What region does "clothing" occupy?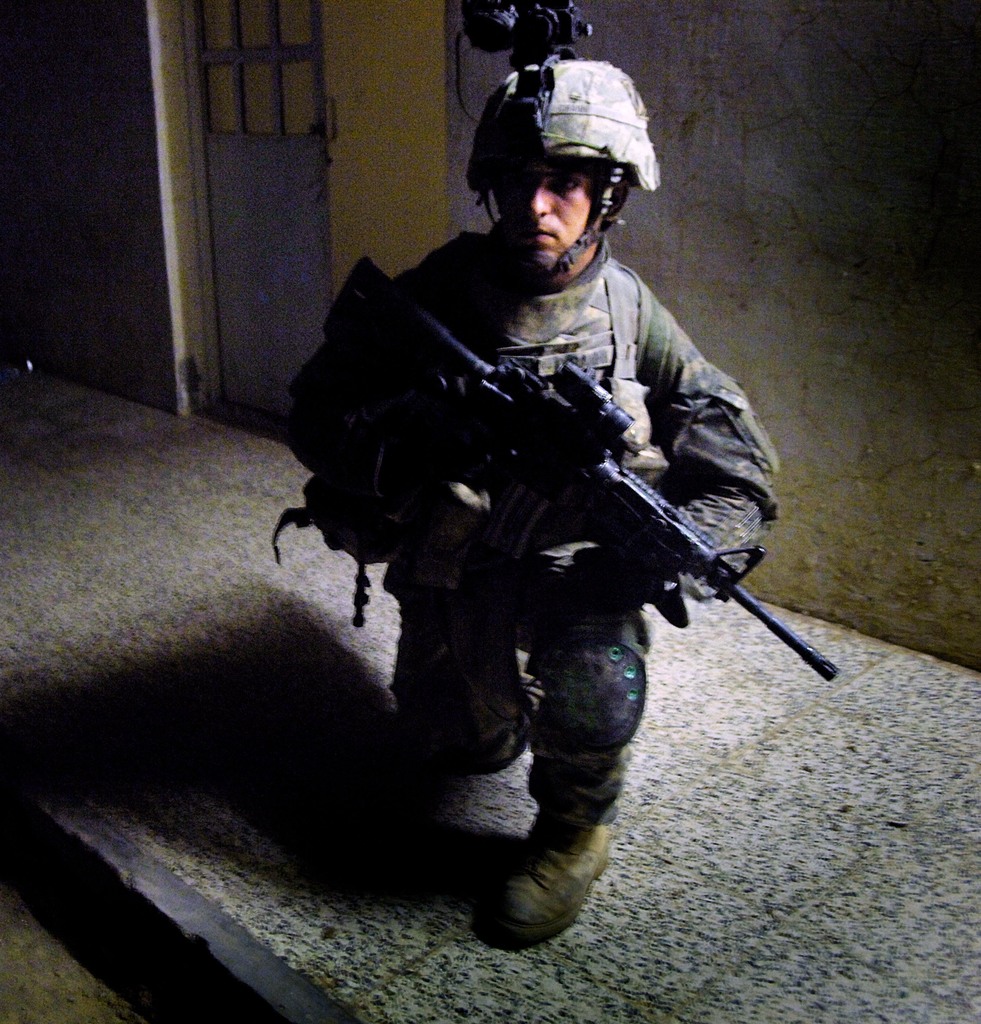
Rect(279, 216, 792, 820).
